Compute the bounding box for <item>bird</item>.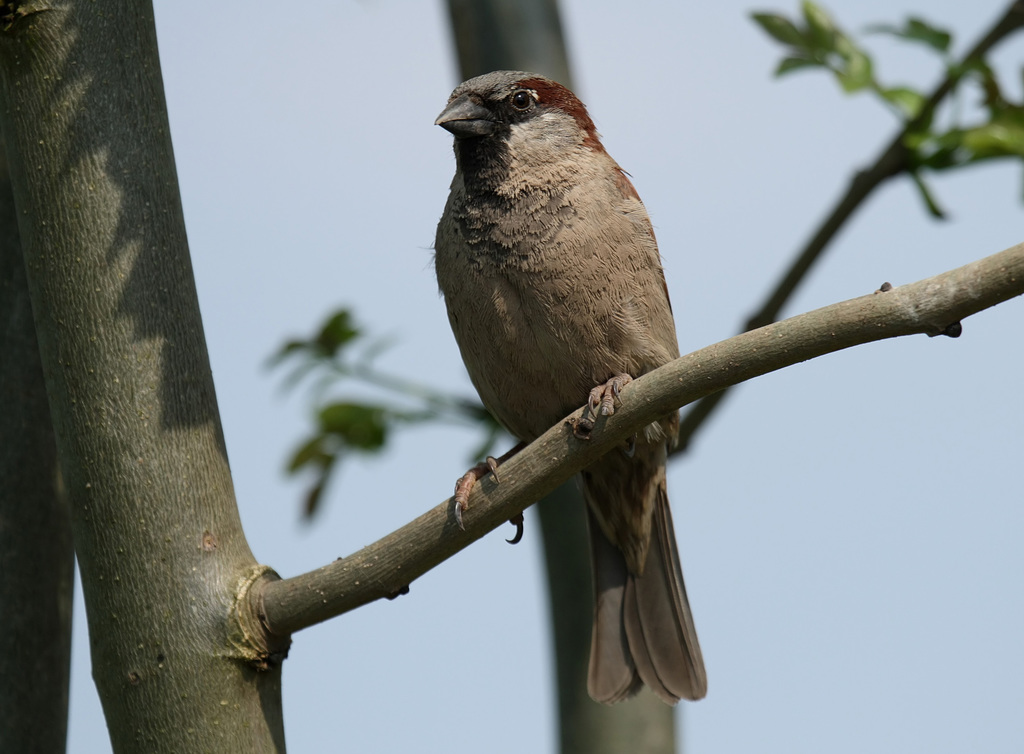
(418,64,719,677).
